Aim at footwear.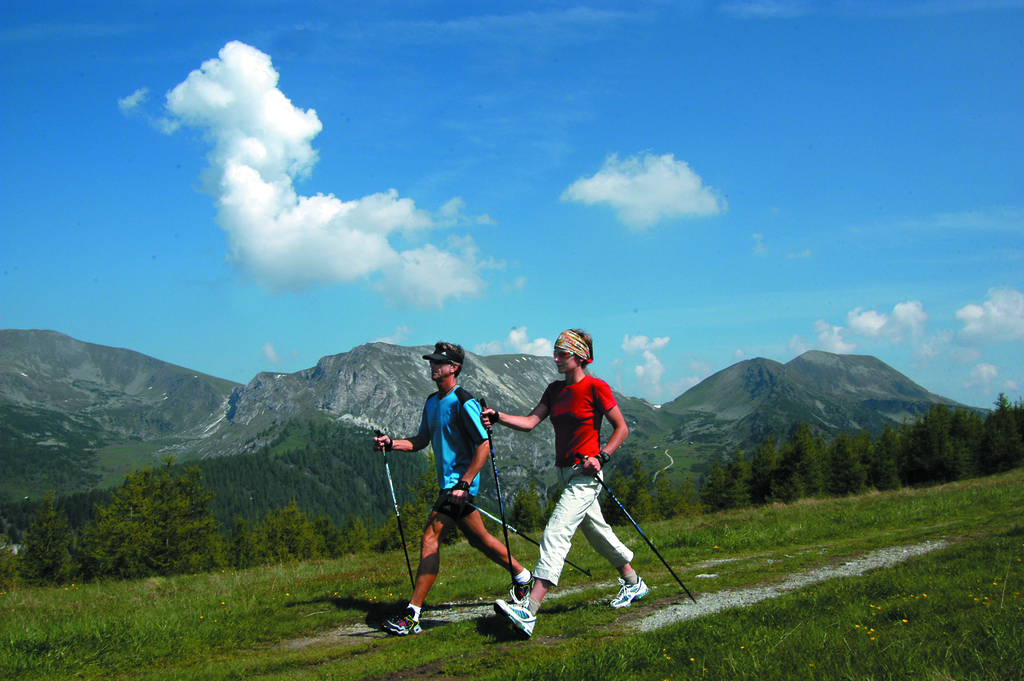
Aimed at 382 609 422 645.
